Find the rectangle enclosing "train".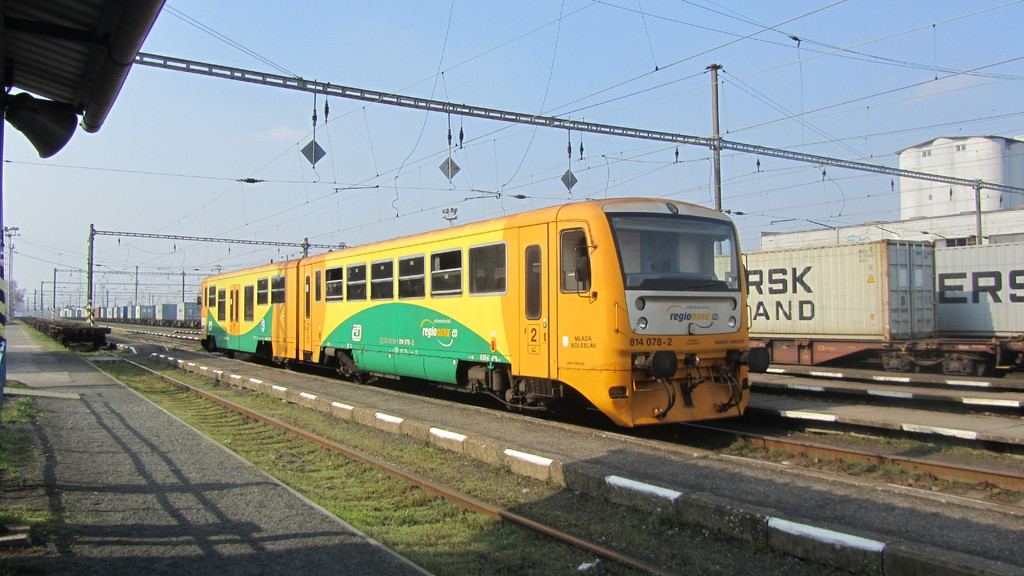
[56, 240, 1023, 366].
